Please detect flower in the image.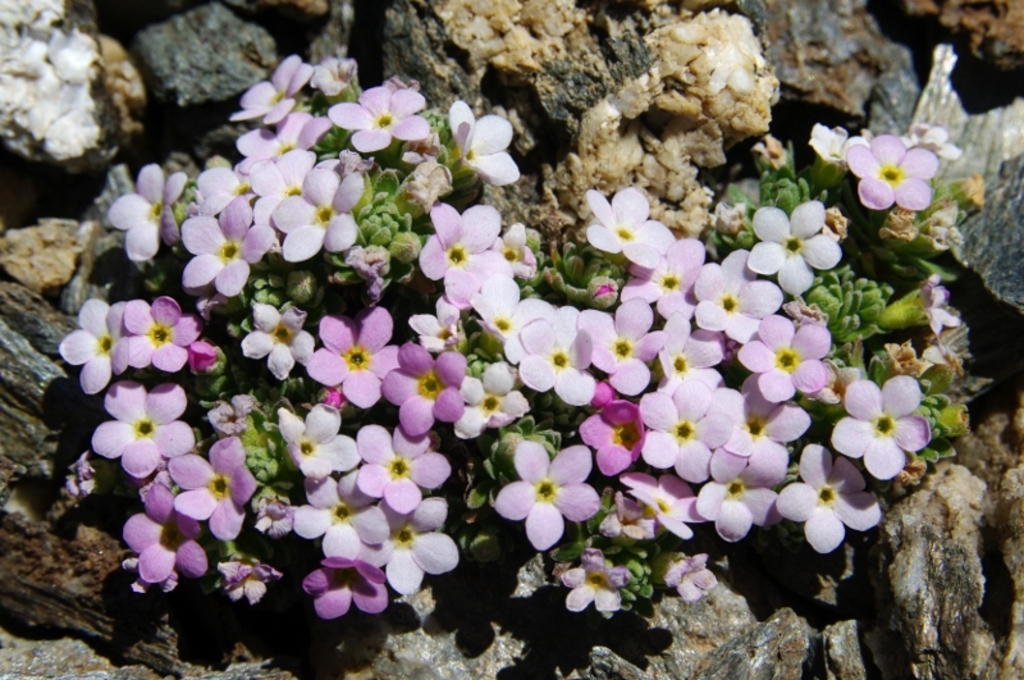
pyautogui.locateOnScreen(495, 449, 603, 557).
